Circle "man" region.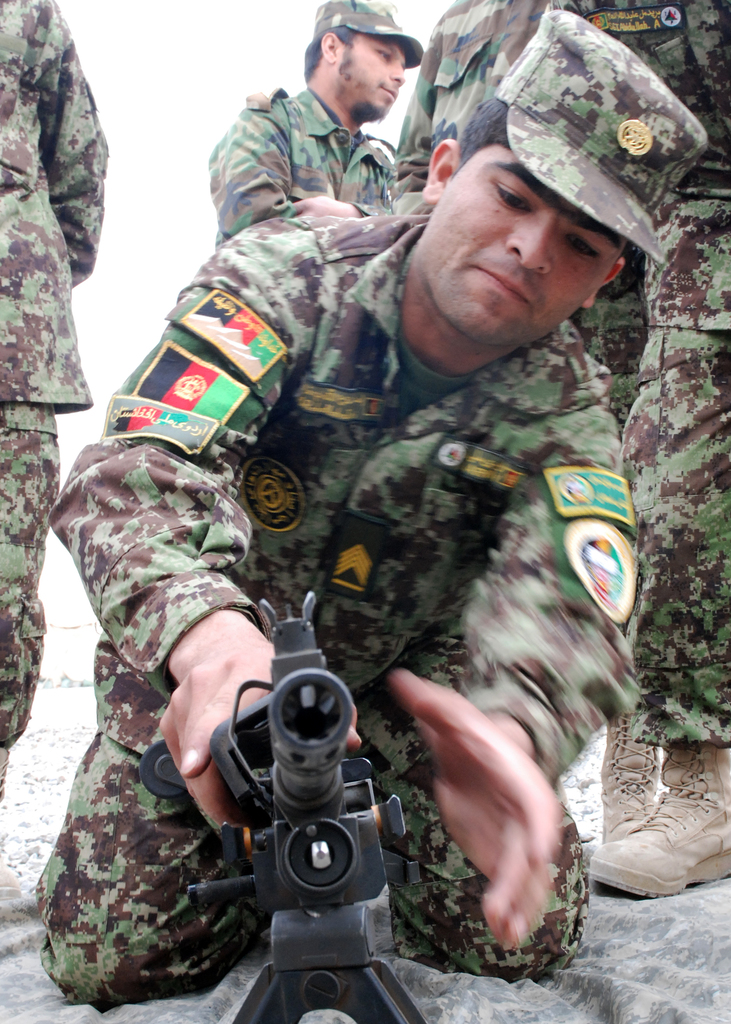
Region: [x1=116, y1=74, x2=687, y2=943].
